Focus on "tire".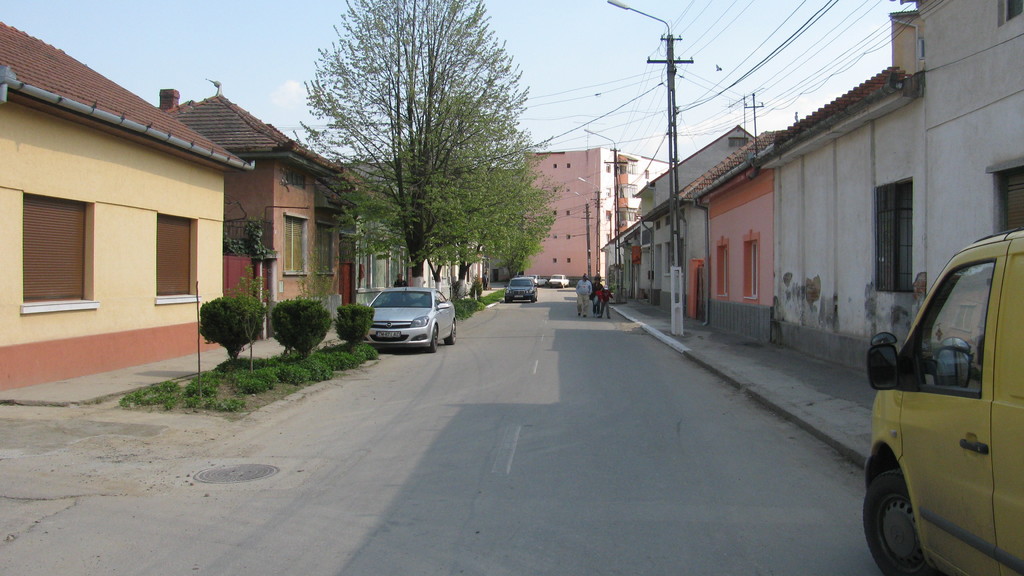
Focused at box=[427, 326, 442, 355].
